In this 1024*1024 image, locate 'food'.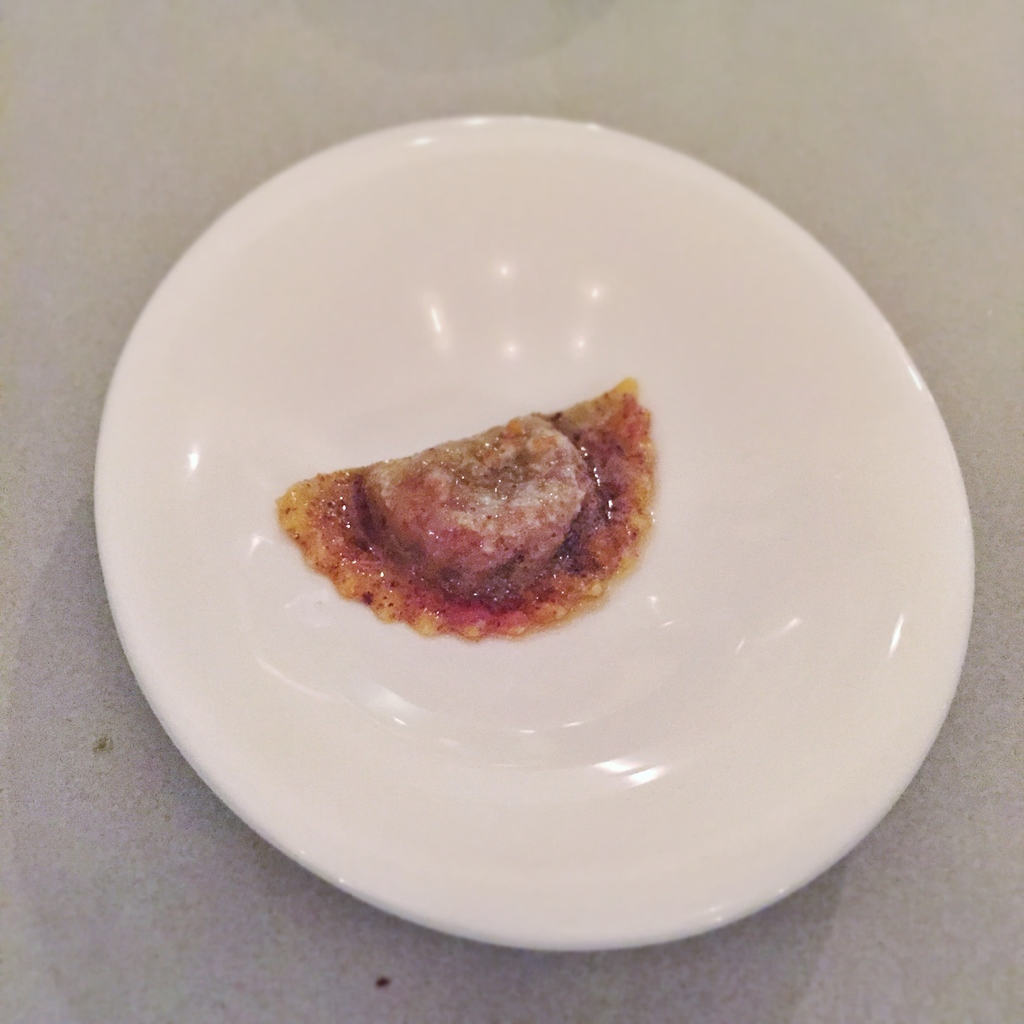
Bounding box: x1=280 y1=395 x2=661 y2=637.
